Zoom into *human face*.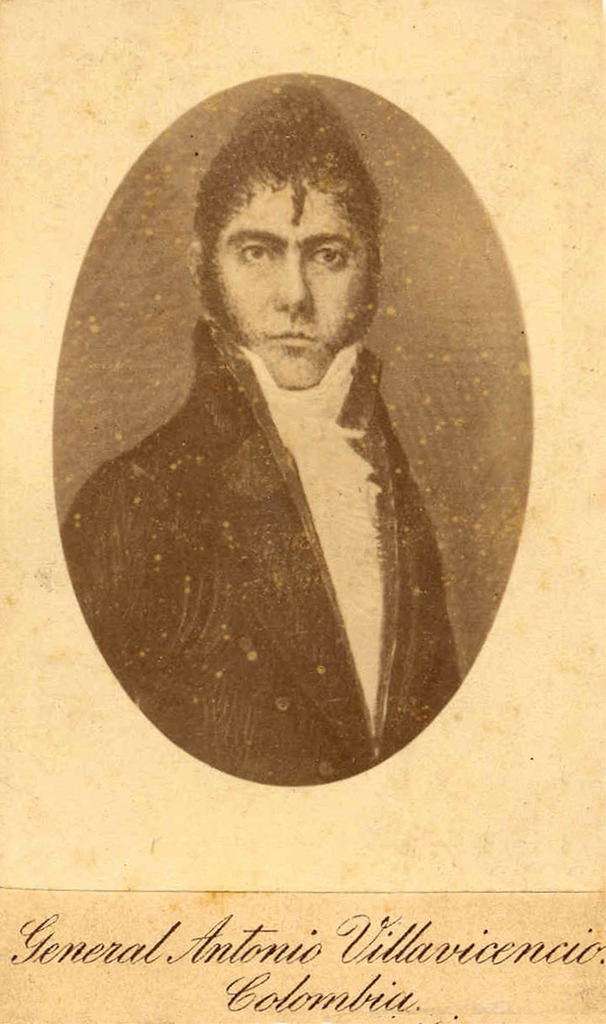
Zoom target: bbox=(204, 149, 381, 378).
